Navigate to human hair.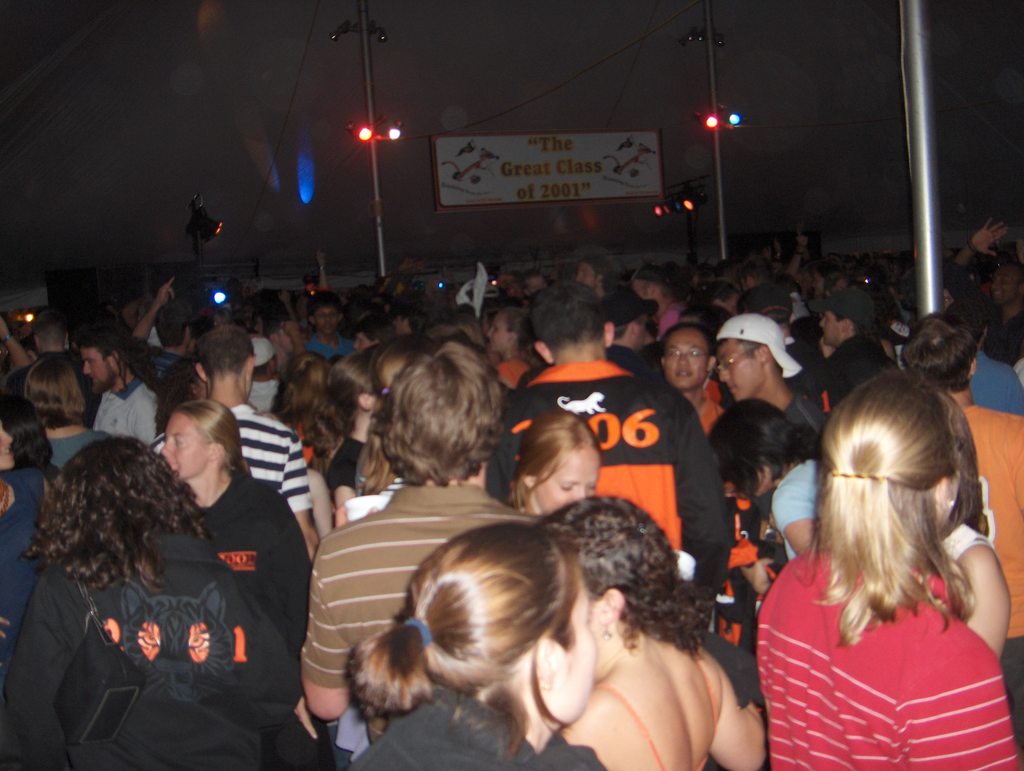
Navigation target: x1=31, y1=355, x2=83, y2=428.
